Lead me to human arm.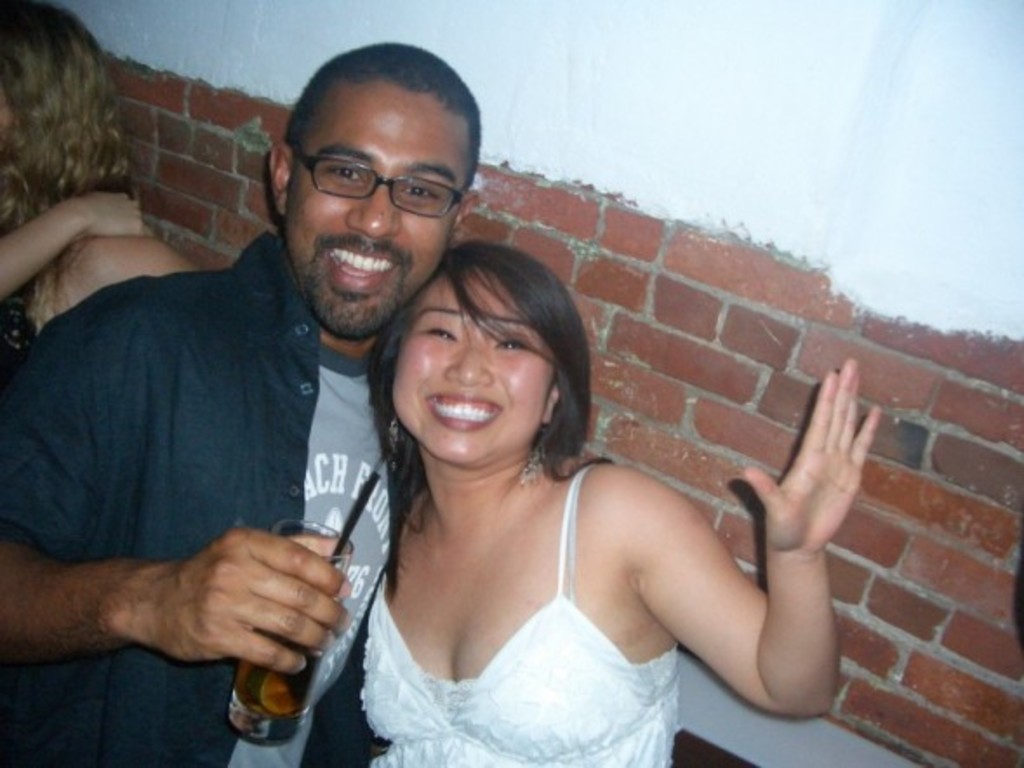
Lead to crop(629, 396, 887, 725).
